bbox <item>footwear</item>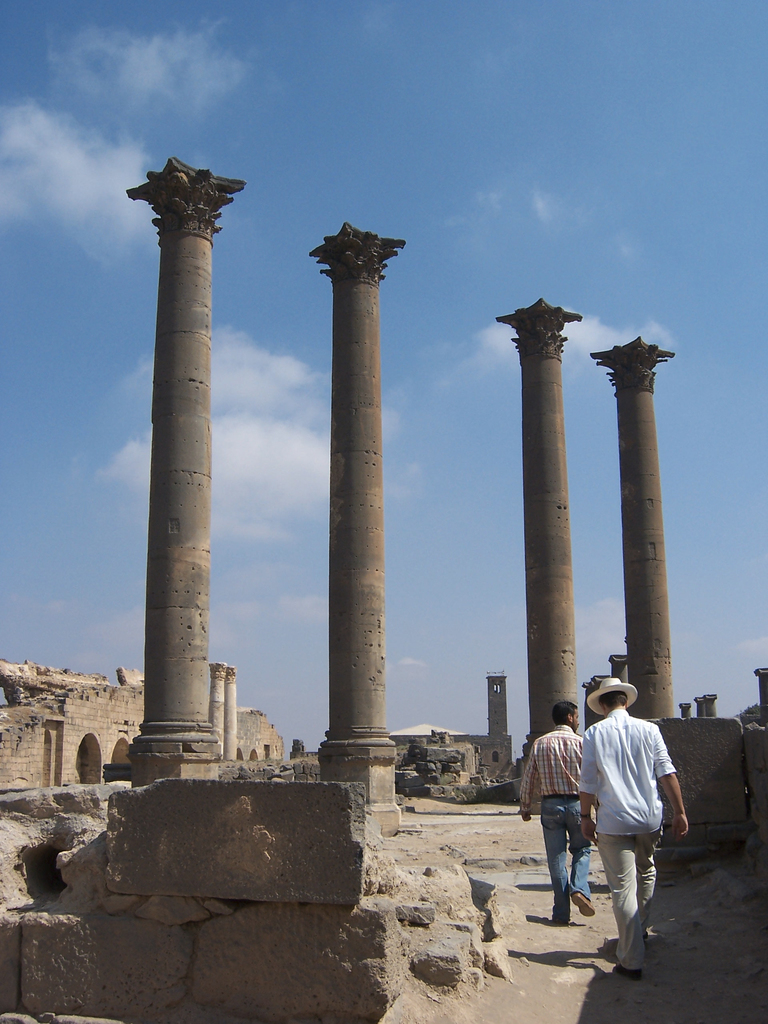
Rect(639, 935, 650, 944)
